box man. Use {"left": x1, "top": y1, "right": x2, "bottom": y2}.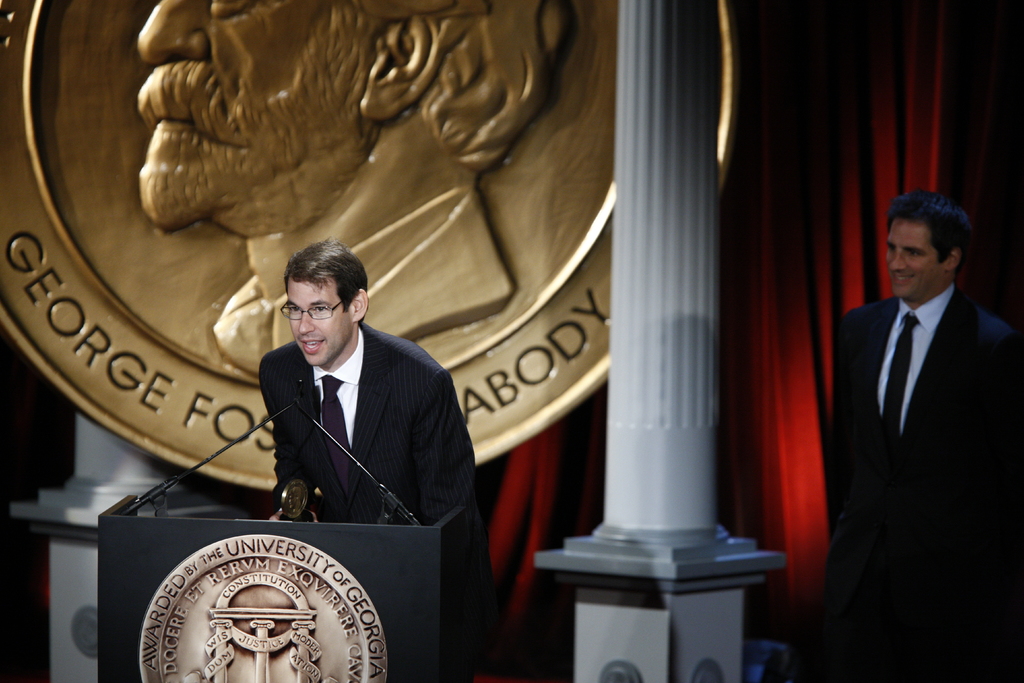
{"left": 259, "top": 240, "right": 474, "bottom": 529}.
